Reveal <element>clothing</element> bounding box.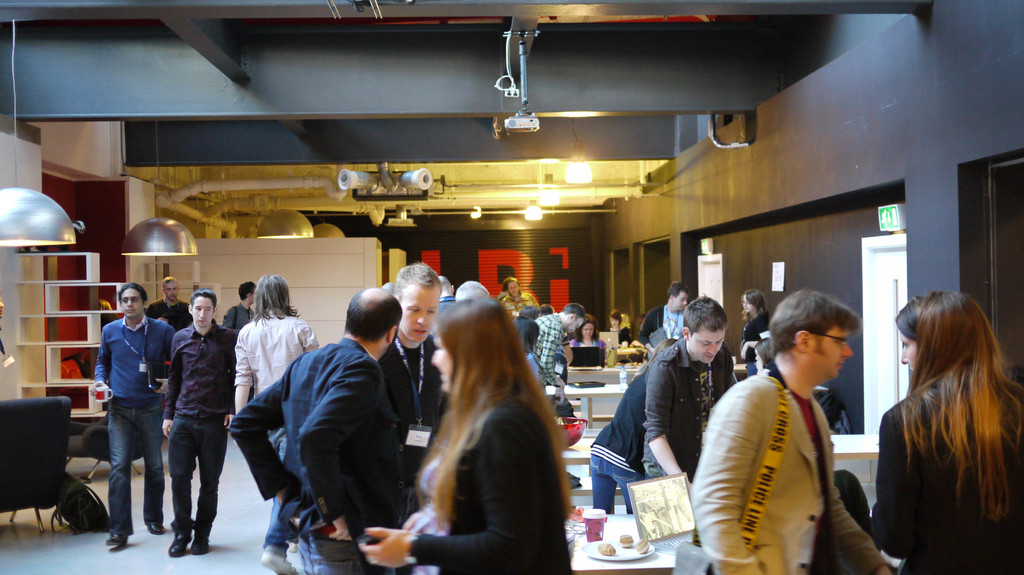
Revealed: (237, 340, 402, 574).
